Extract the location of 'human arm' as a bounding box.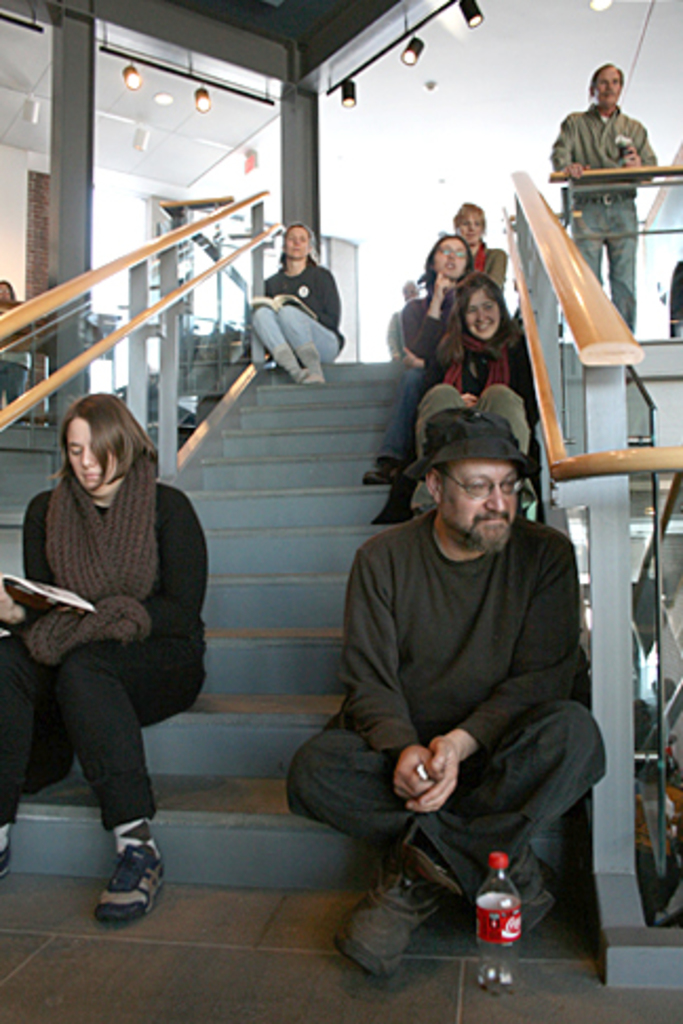
bbox=(403, 531, 578, 828).
